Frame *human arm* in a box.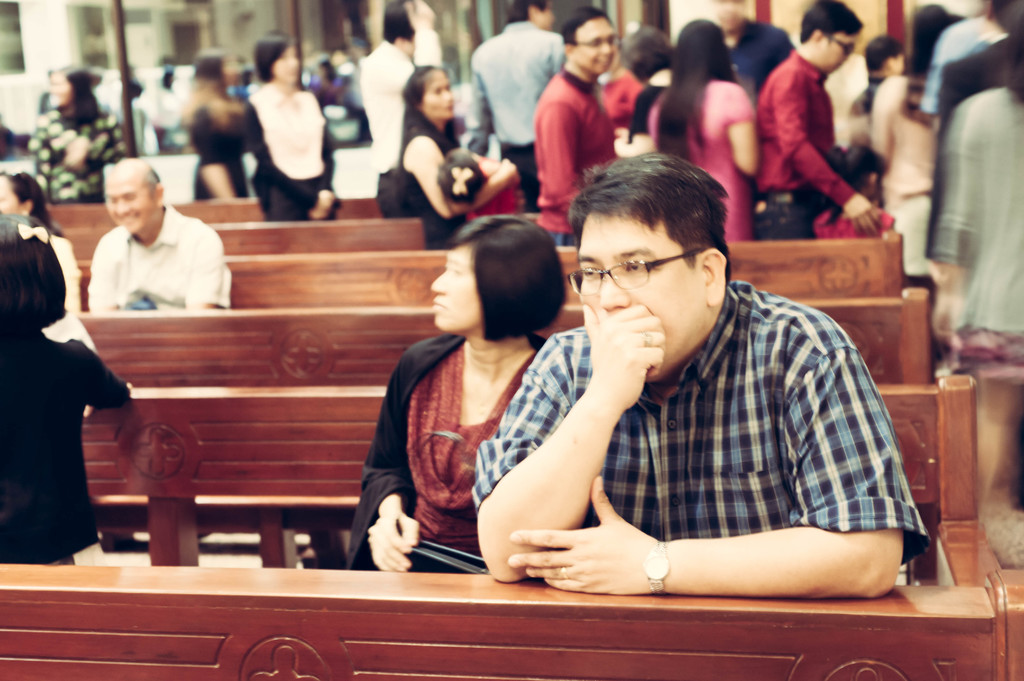
rect(356, 348, 421, 571).
